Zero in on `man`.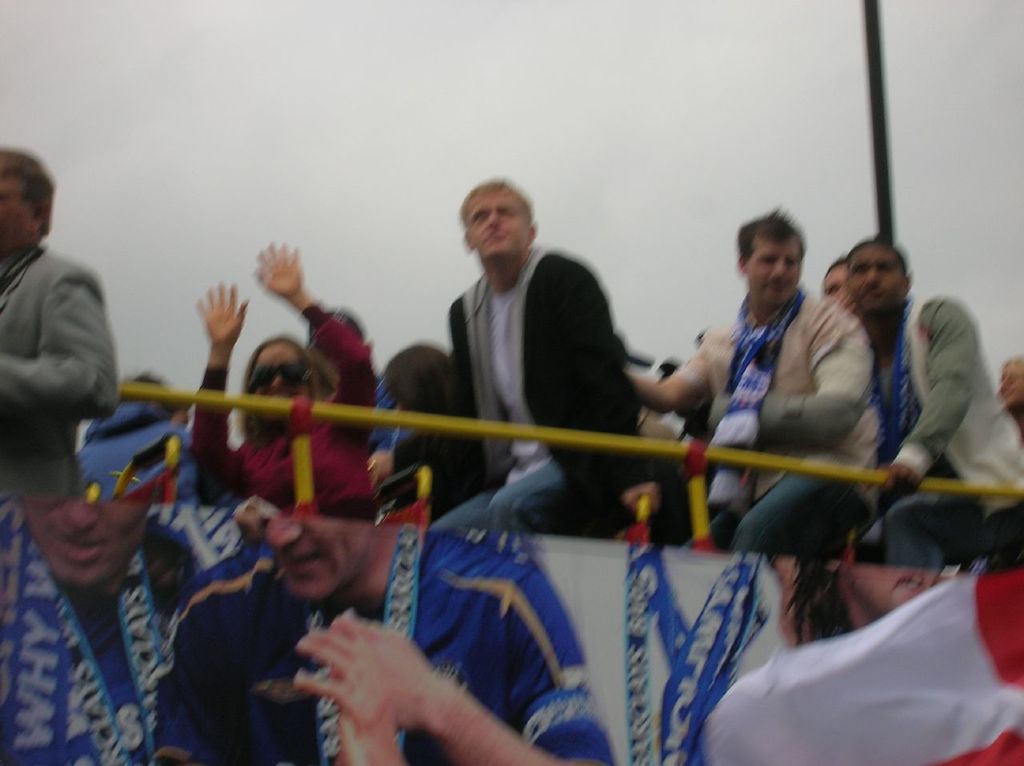
Zeroed in: [155, 508, 624, 765].
